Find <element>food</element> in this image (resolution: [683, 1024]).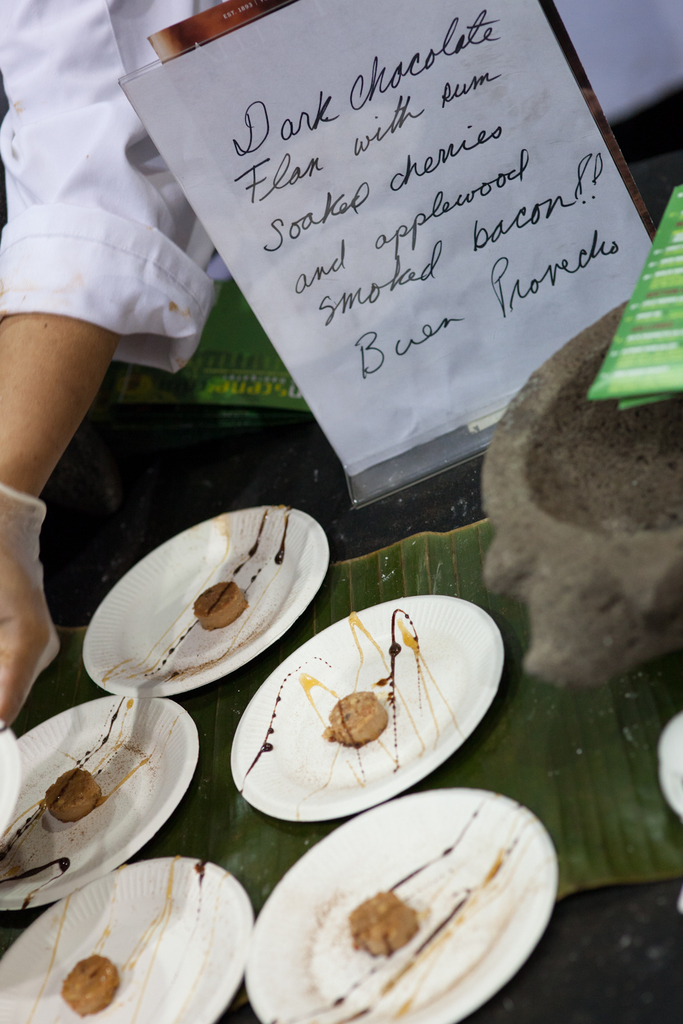
{"left": 40, "top": 767, "right": 99, "bottom": 821}.
